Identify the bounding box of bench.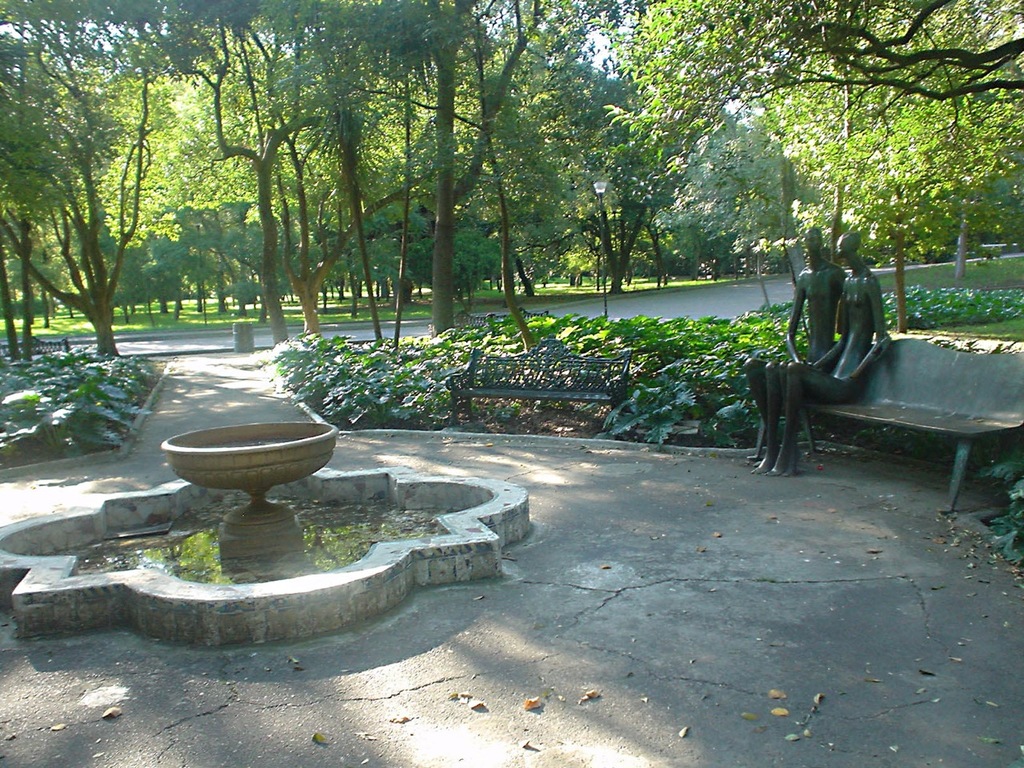
[802, 305, 1023, 532].
